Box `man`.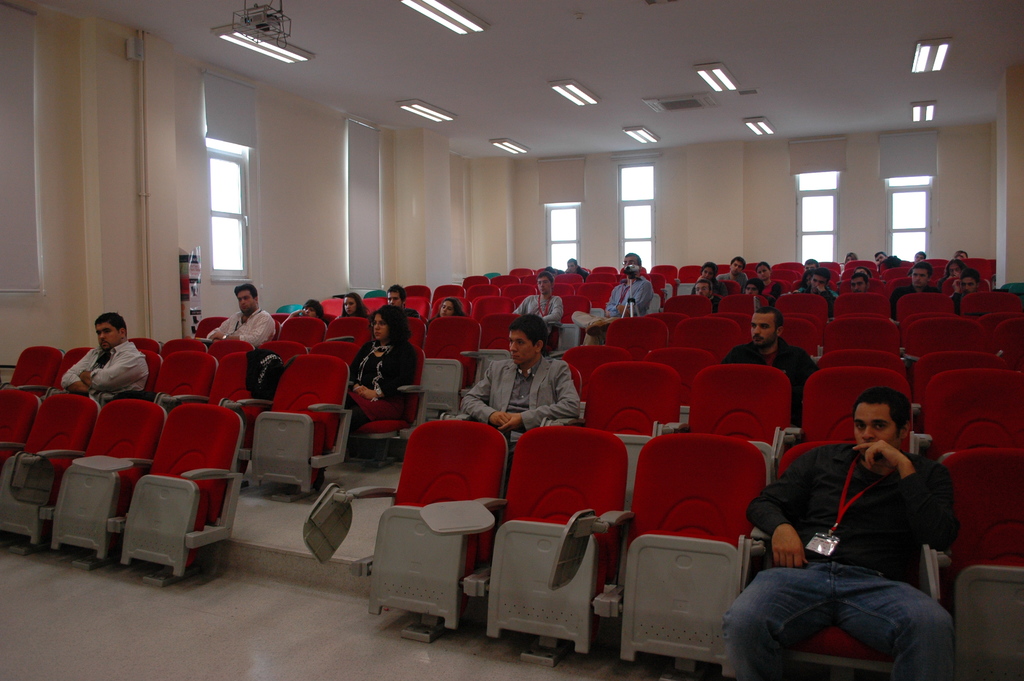
(846,273,891,295).
